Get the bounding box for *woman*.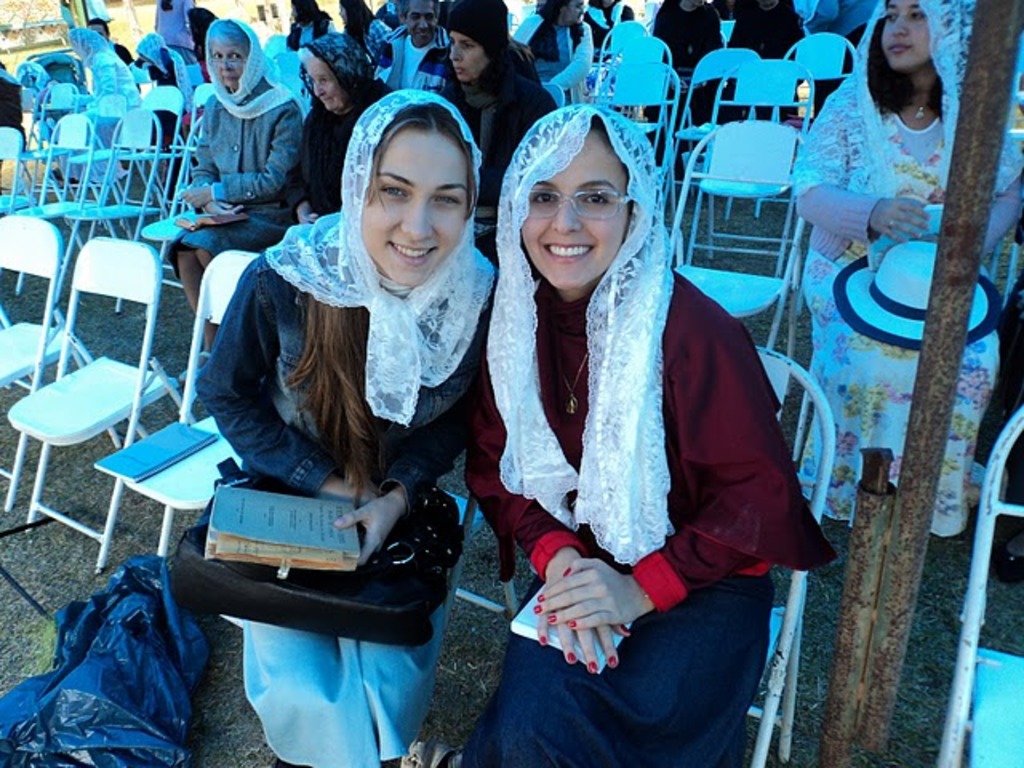
select_region(795, 0, 1022, 539).
